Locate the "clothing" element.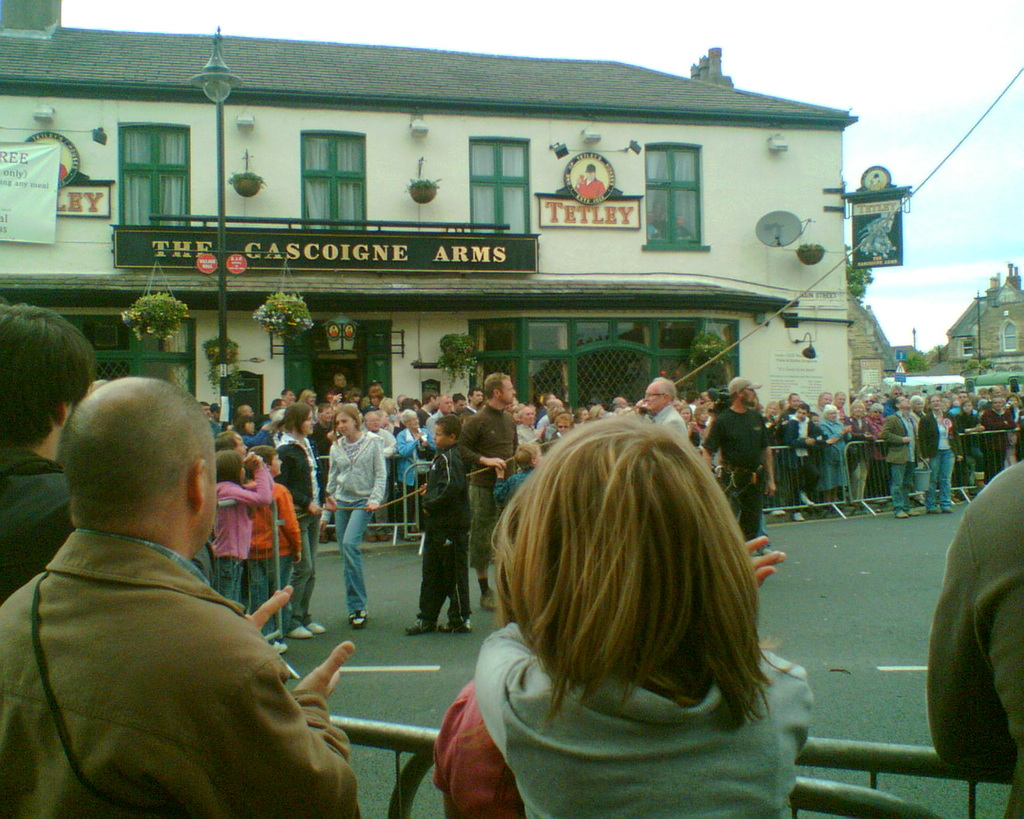
Element bbox: [x1=707, y1=405, x2=768, y2=540].
